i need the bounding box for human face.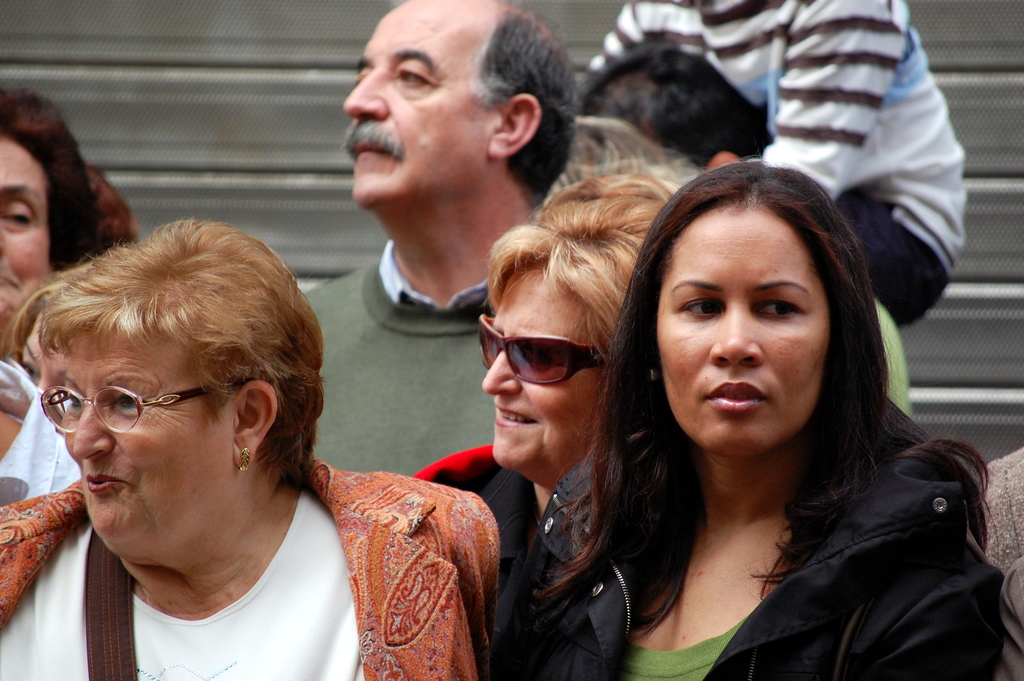
Here it is: <box>60,332,237,553</box>.
